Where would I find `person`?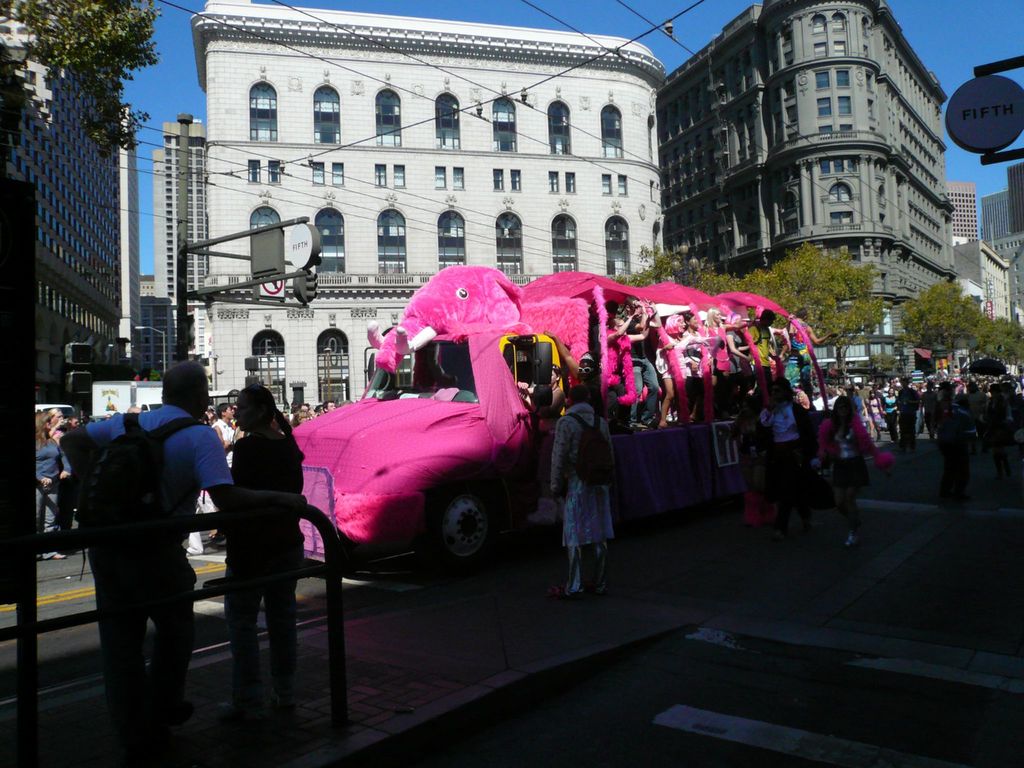
At [784,310,834,385].
